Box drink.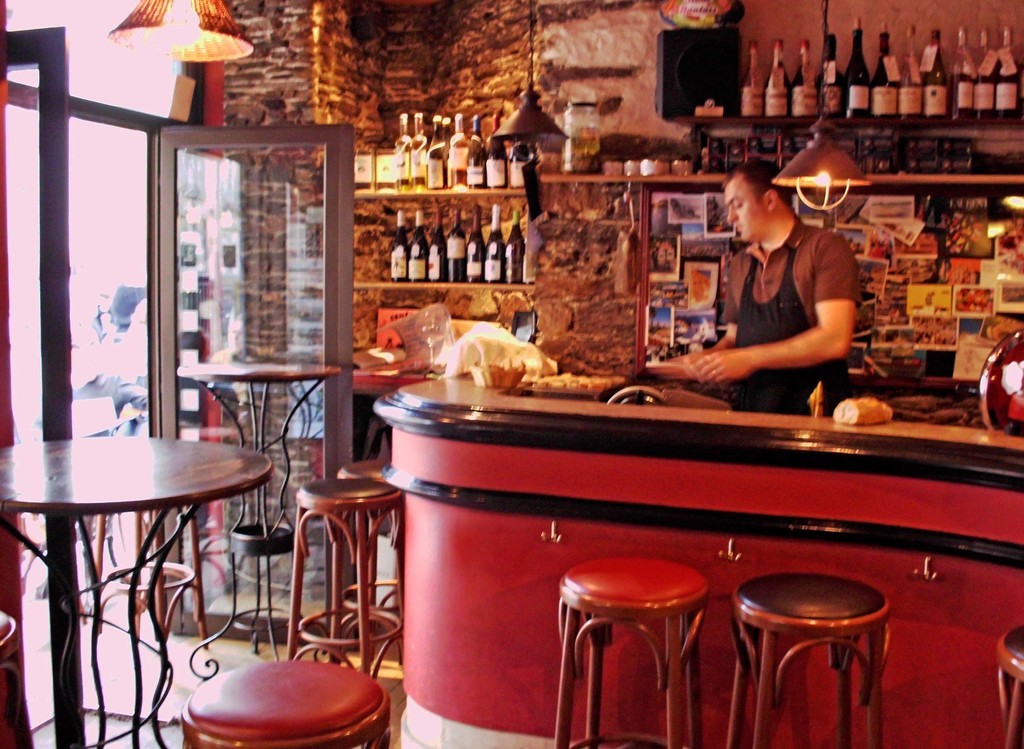
select_region(429, 133, 449, 188).
